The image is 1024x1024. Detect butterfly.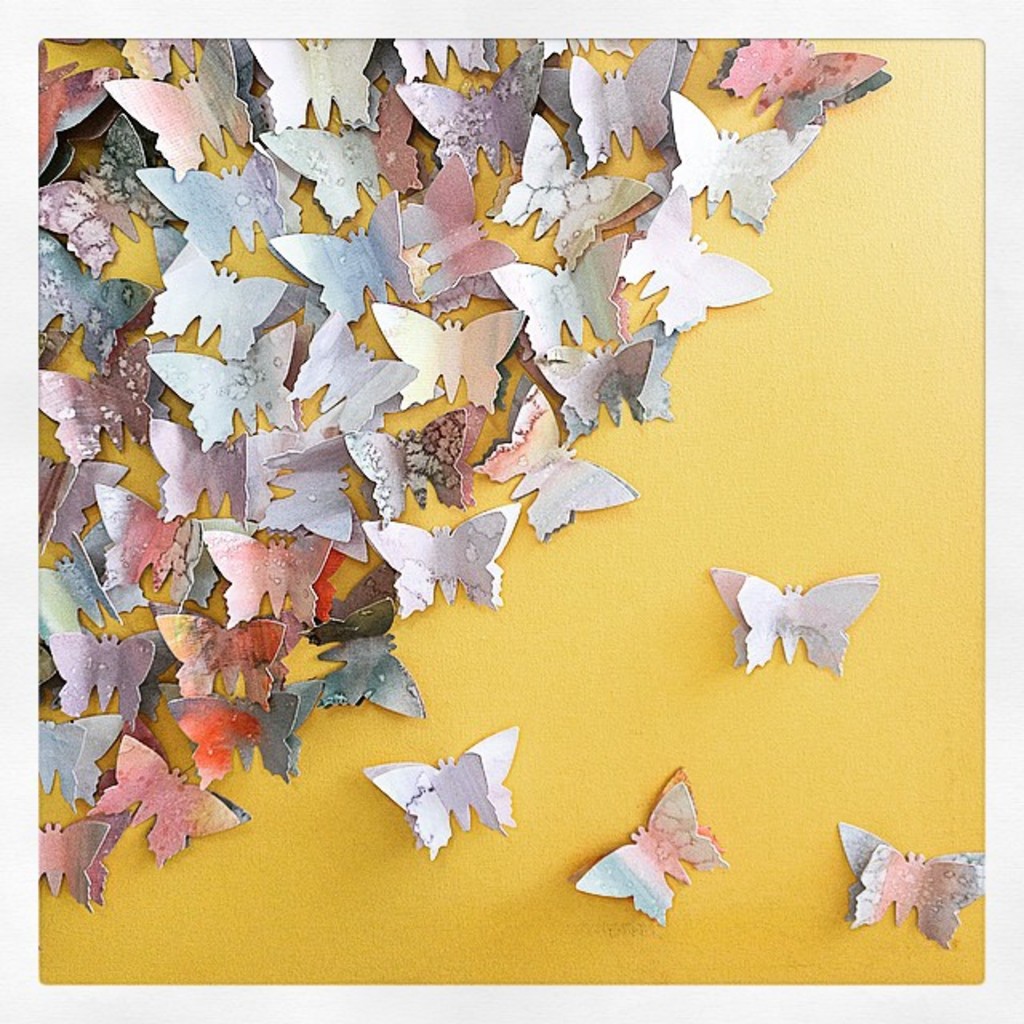
Detection: BBox(341, 403, 472, 522).
